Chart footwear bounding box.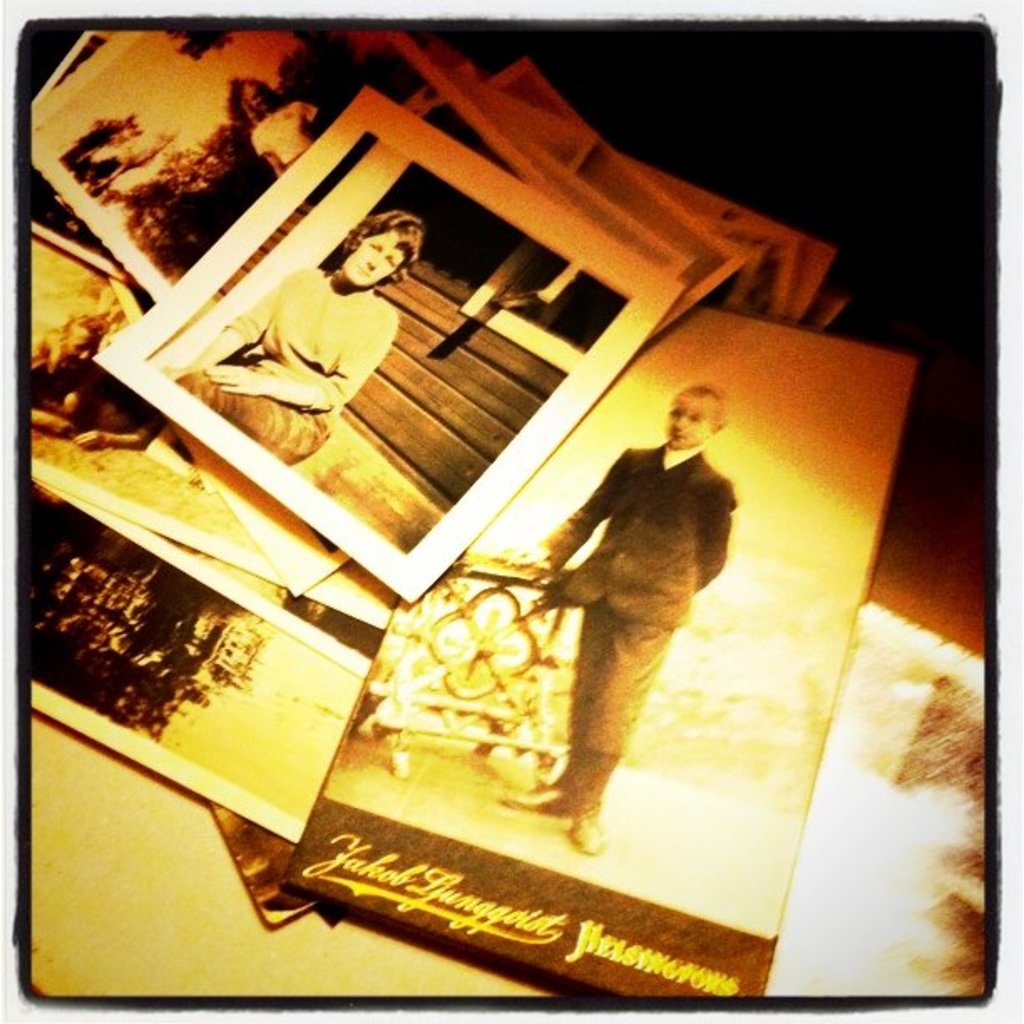
Charted: l=495, t=781, r=567, b=820.
